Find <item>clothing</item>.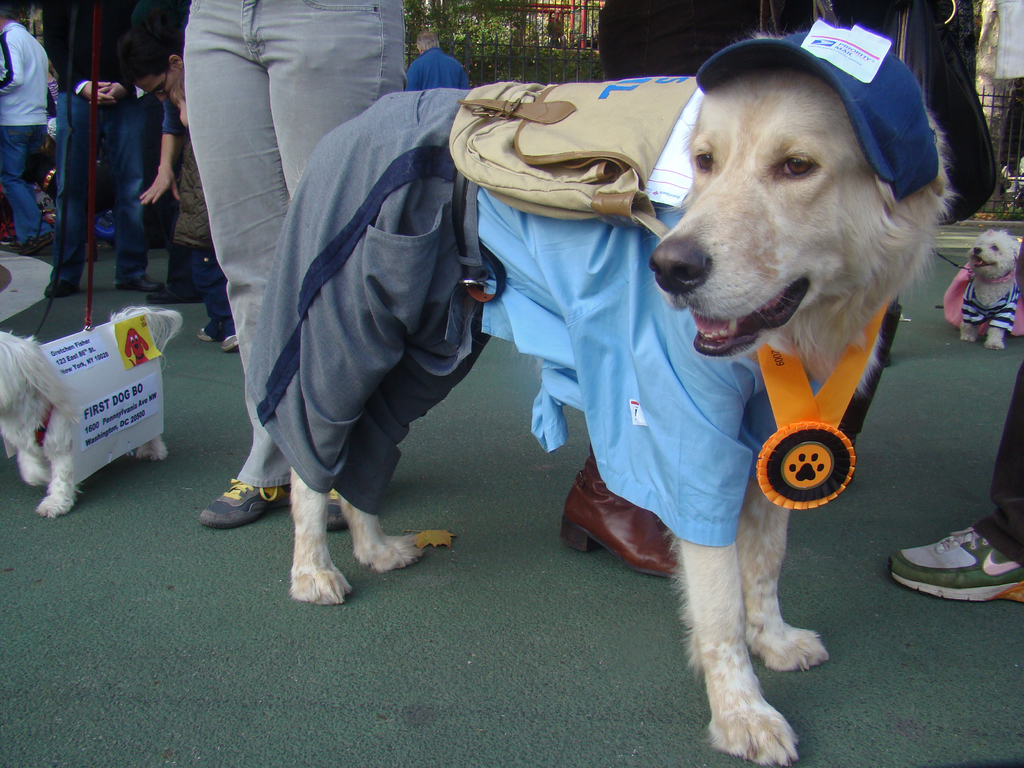
BBox(184, 0, 405, 485).
